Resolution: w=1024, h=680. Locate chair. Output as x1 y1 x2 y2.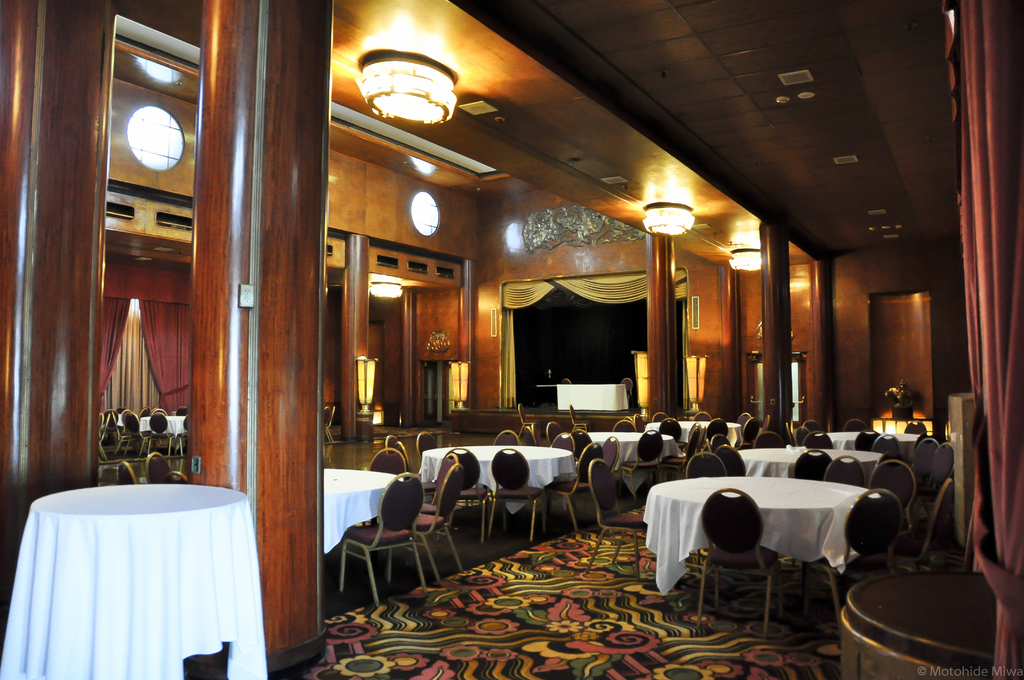
488 446 552 544.
